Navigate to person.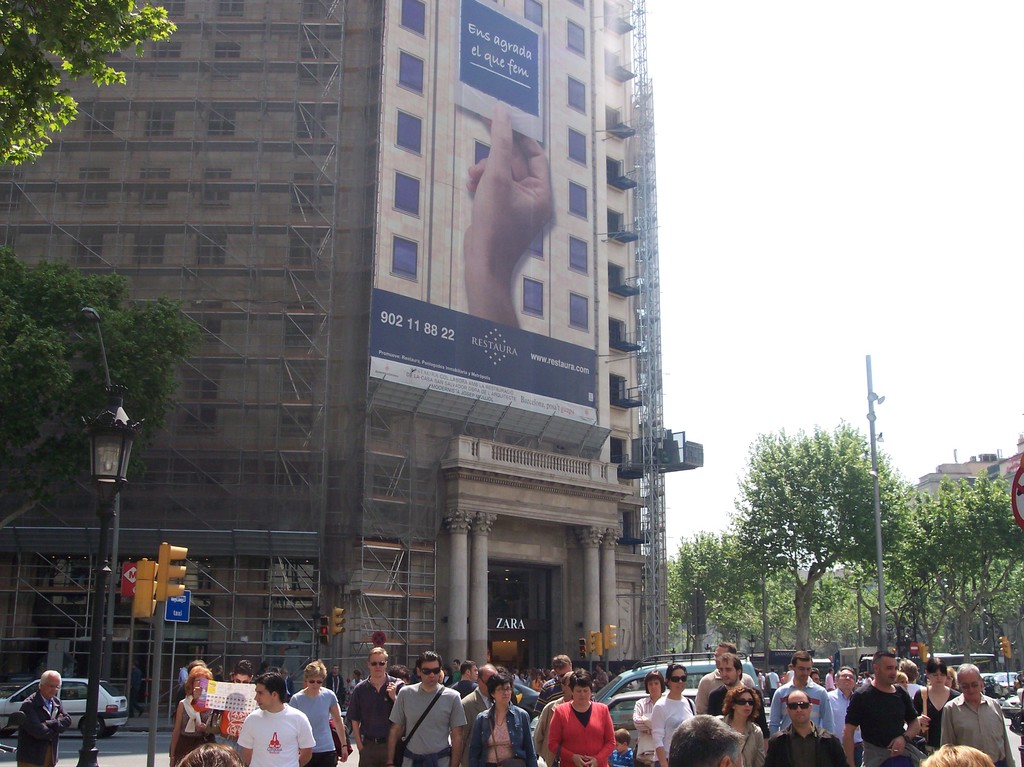
Navigation target: [166,660,212,764].
